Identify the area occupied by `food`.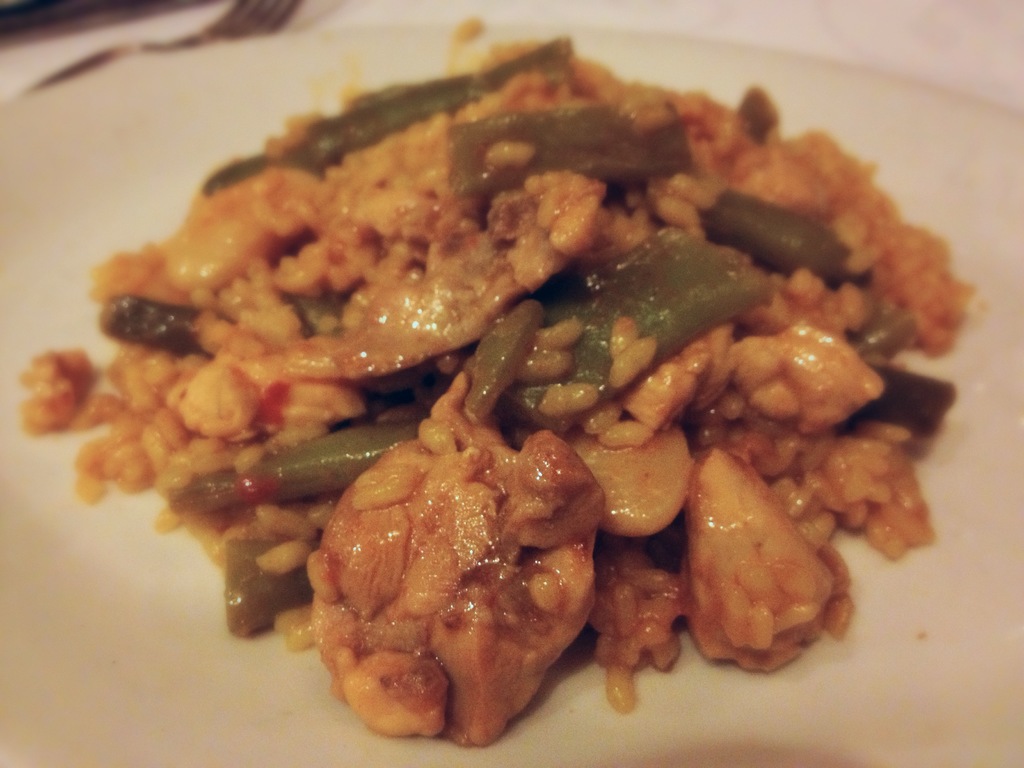
Area: 12 24 979 742.
